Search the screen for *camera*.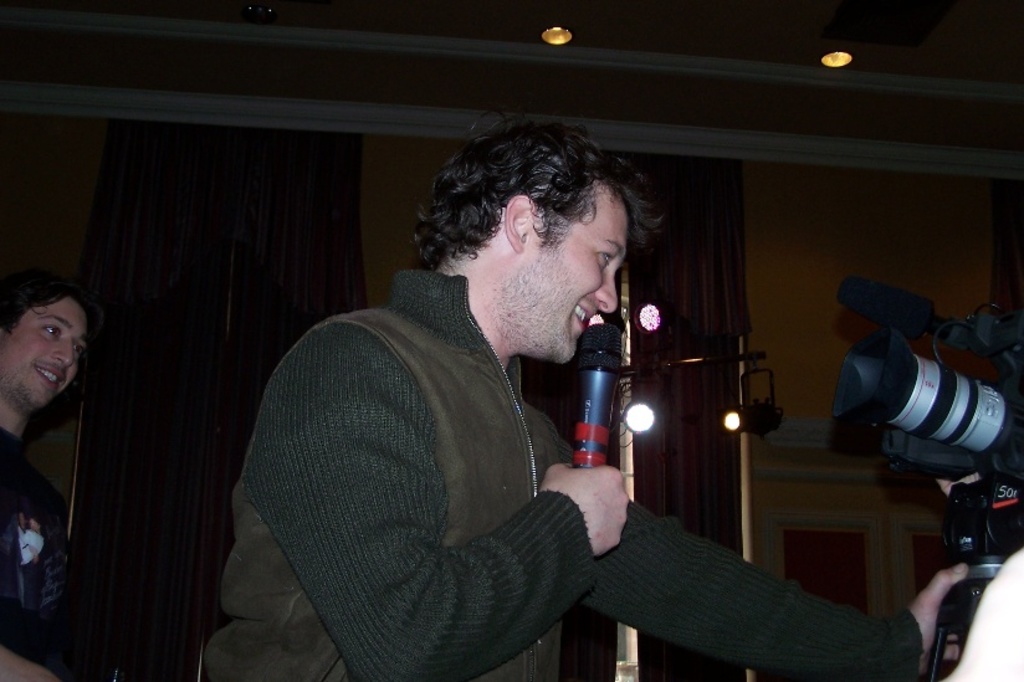
Found at select_region(807, 283, 1023, 661).
